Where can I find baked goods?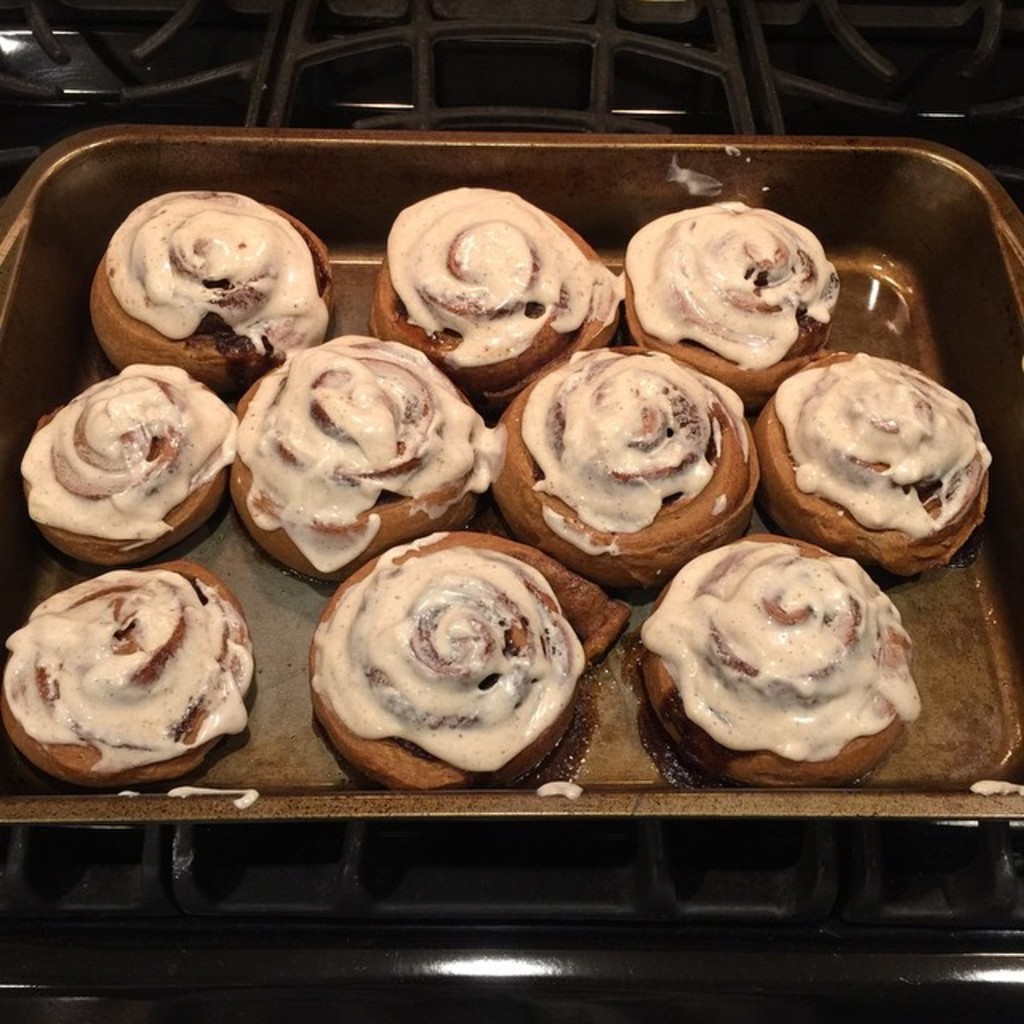
You can find it at pyautogui.locateOnScreen(93, 190, 330, 398).
